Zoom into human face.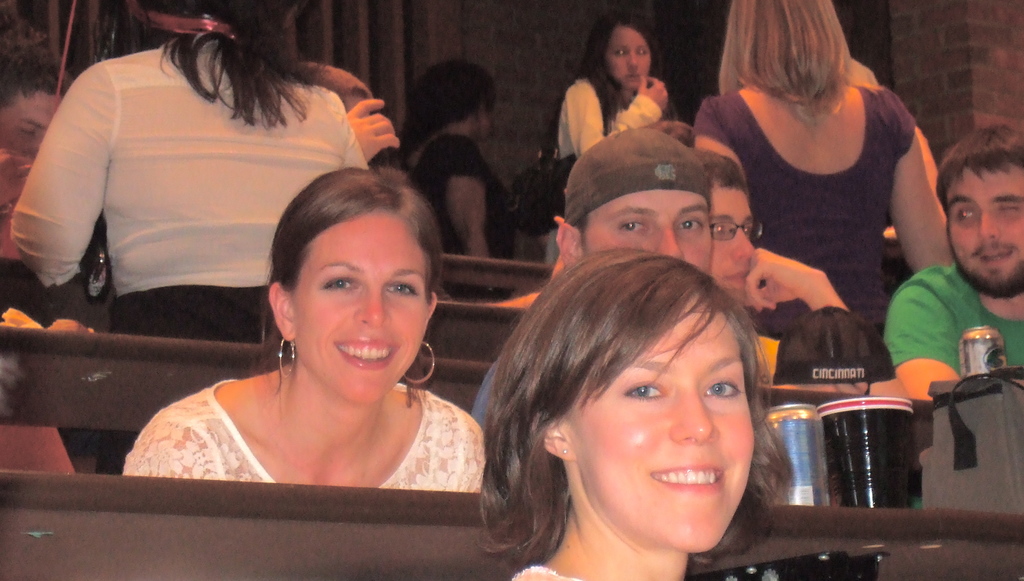
Zoom target: 707, 183, 753, 293.
